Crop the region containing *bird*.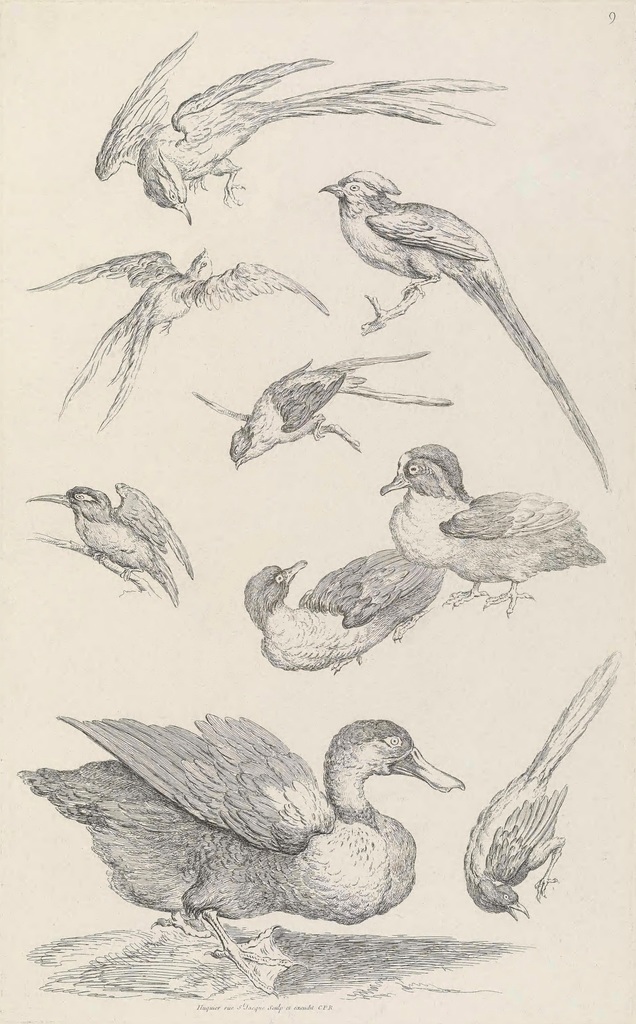
Crop region: l=100, t=33, r=518, b=227.
